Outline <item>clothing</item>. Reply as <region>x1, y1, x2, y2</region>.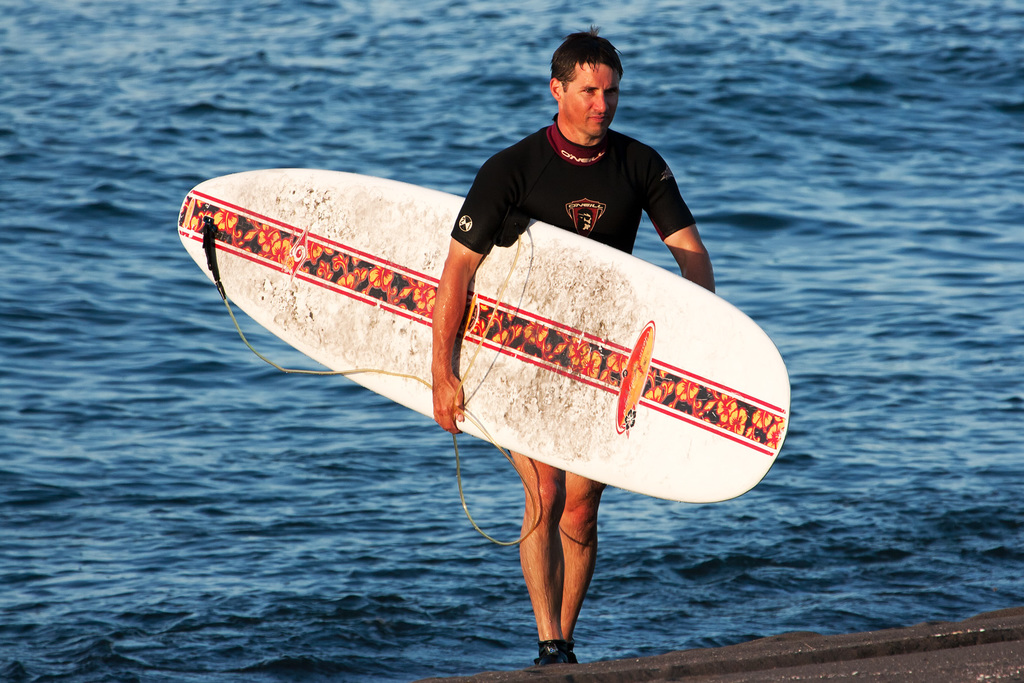
<region>451, 119, 699, 256</region>.
